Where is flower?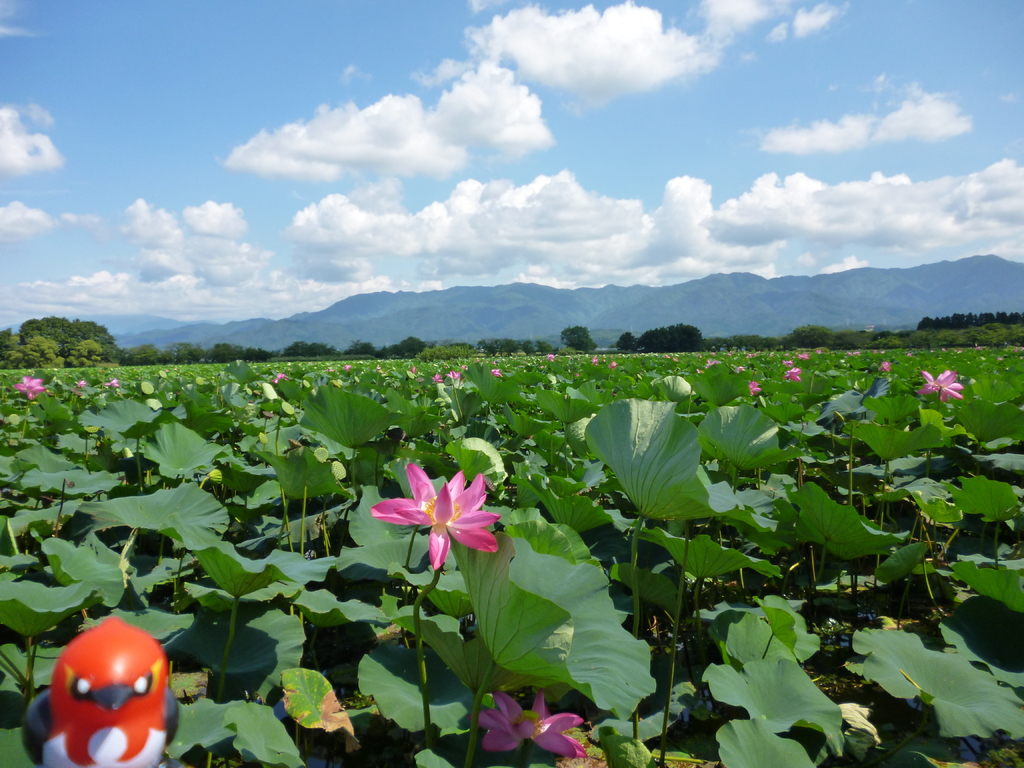
[left=461, top=696, right=588, bottom=754].
